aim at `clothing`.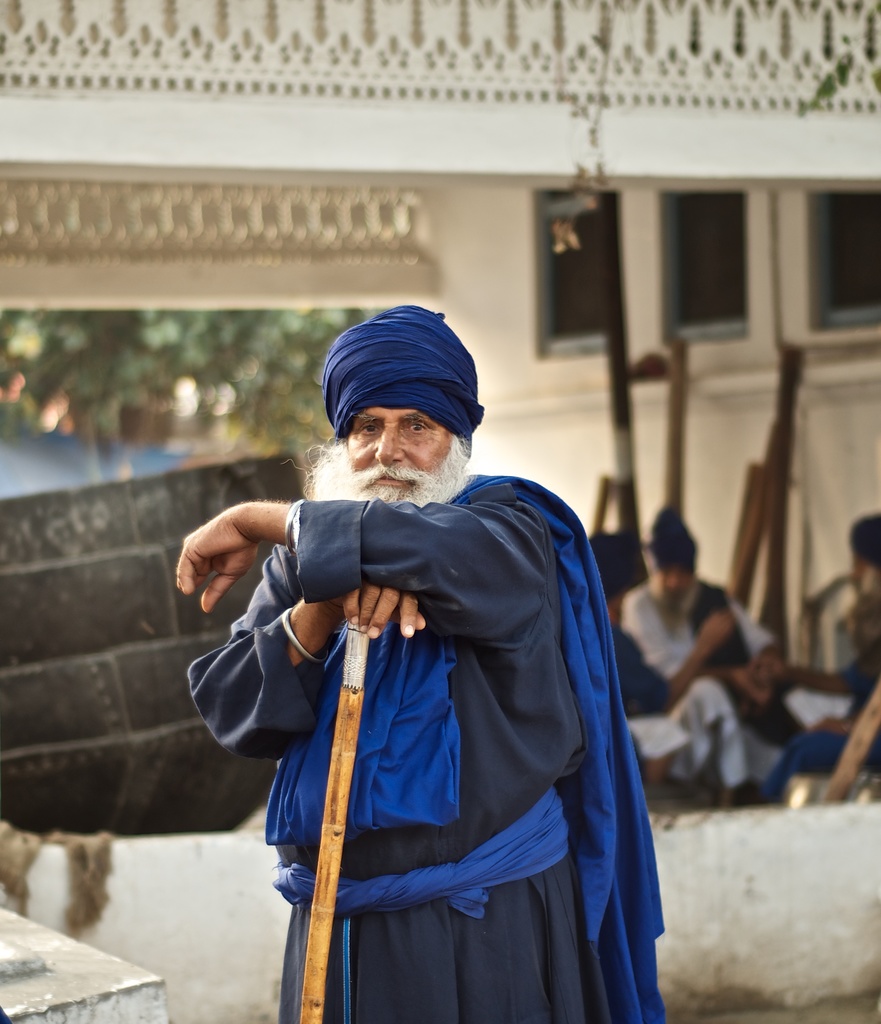
Aimed at box=[229, 419, 629, 1020].
